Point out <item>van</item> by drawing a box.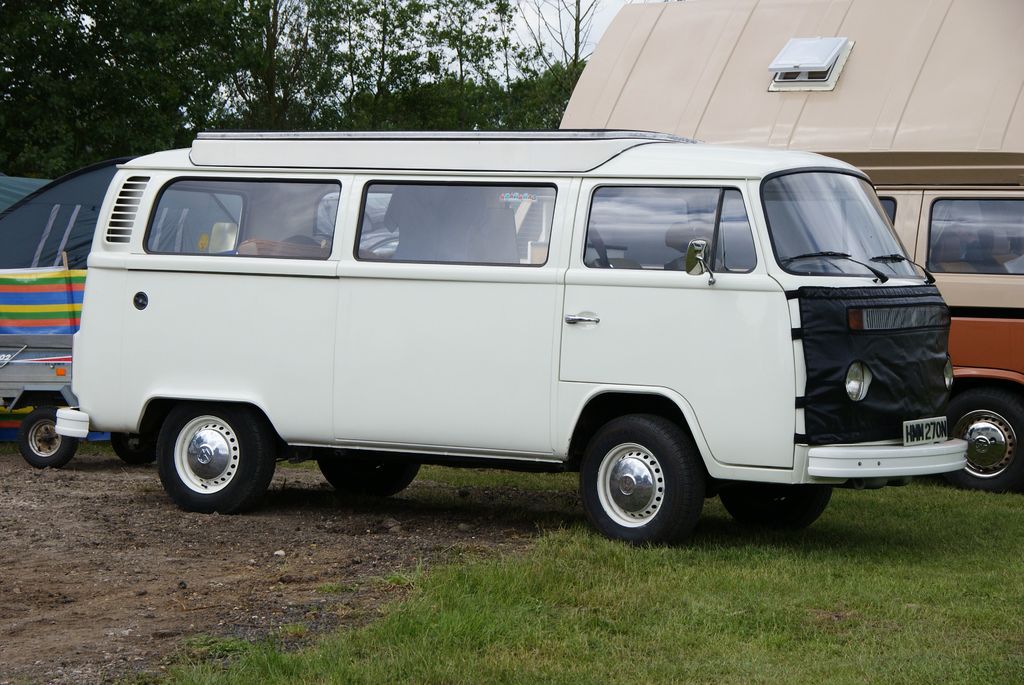
(53,131,972,546).
